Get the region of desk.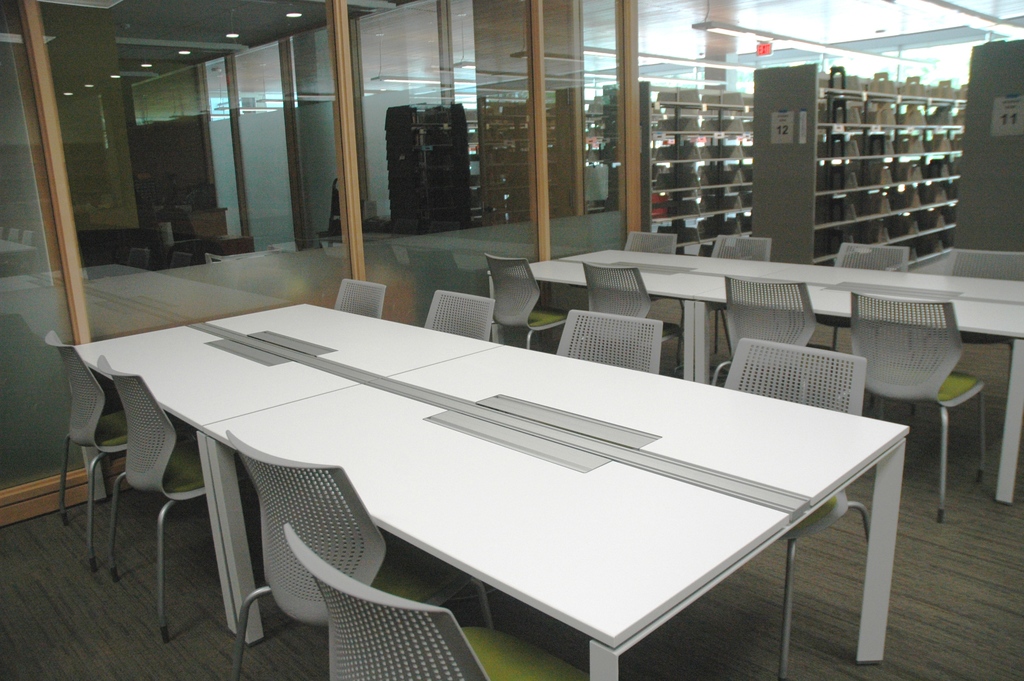
[96, 293, 917, 680].
